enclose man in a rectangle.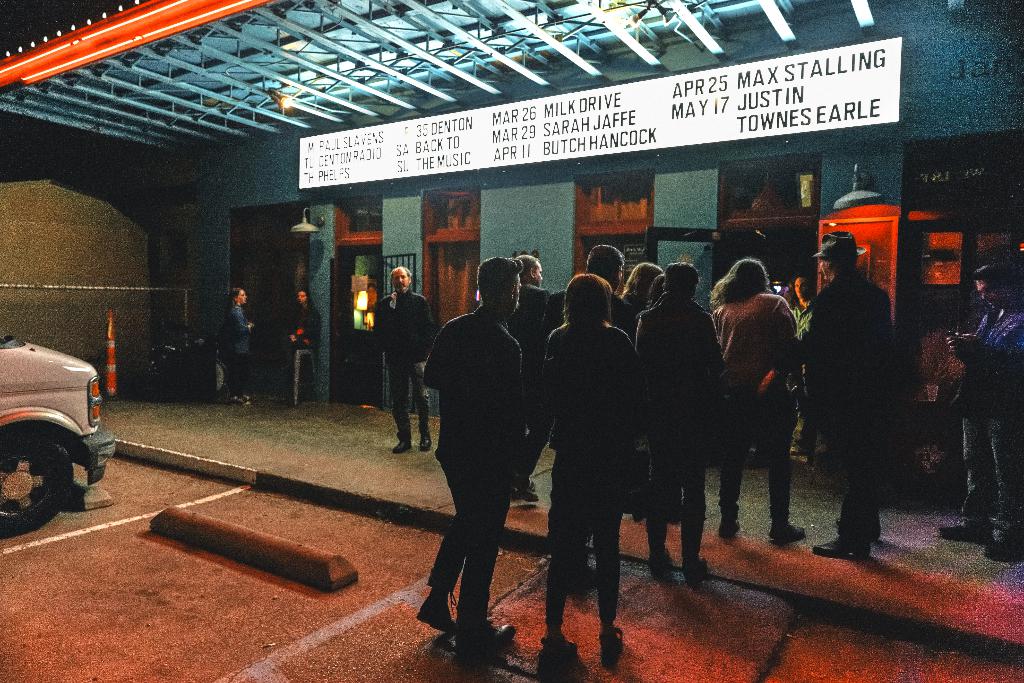
Rect(414, 244, 540, 659).
